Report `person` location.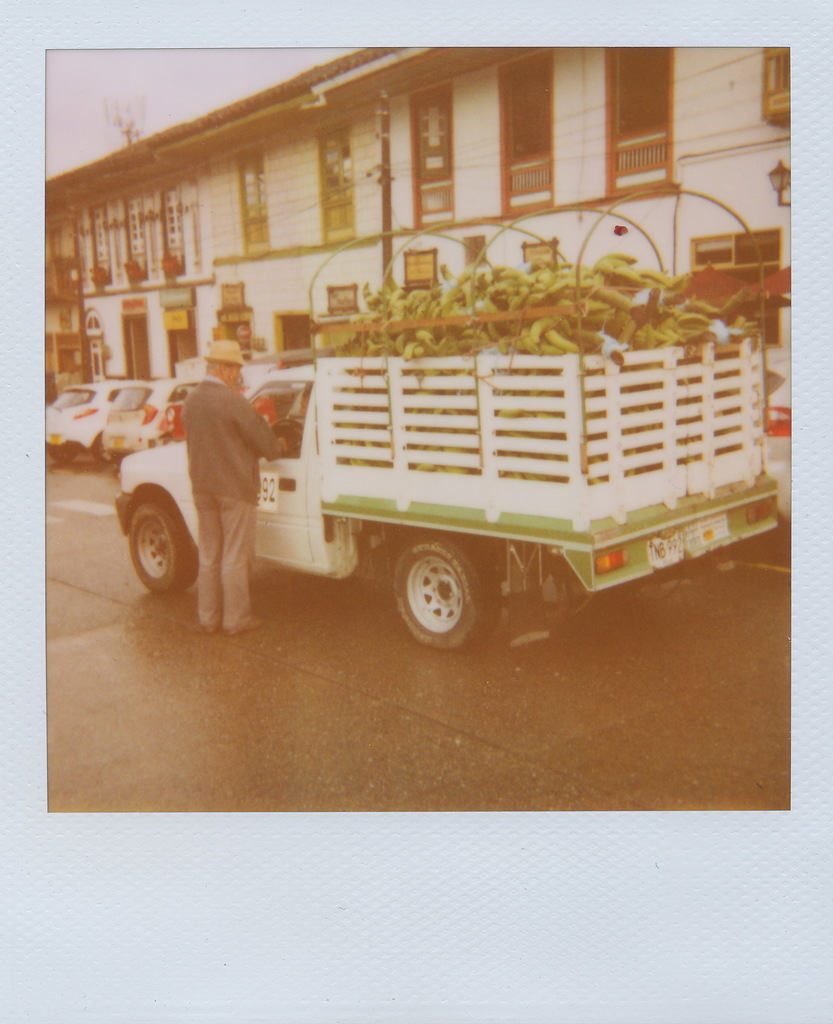
Report: rect(158, 325, 279, 621).
